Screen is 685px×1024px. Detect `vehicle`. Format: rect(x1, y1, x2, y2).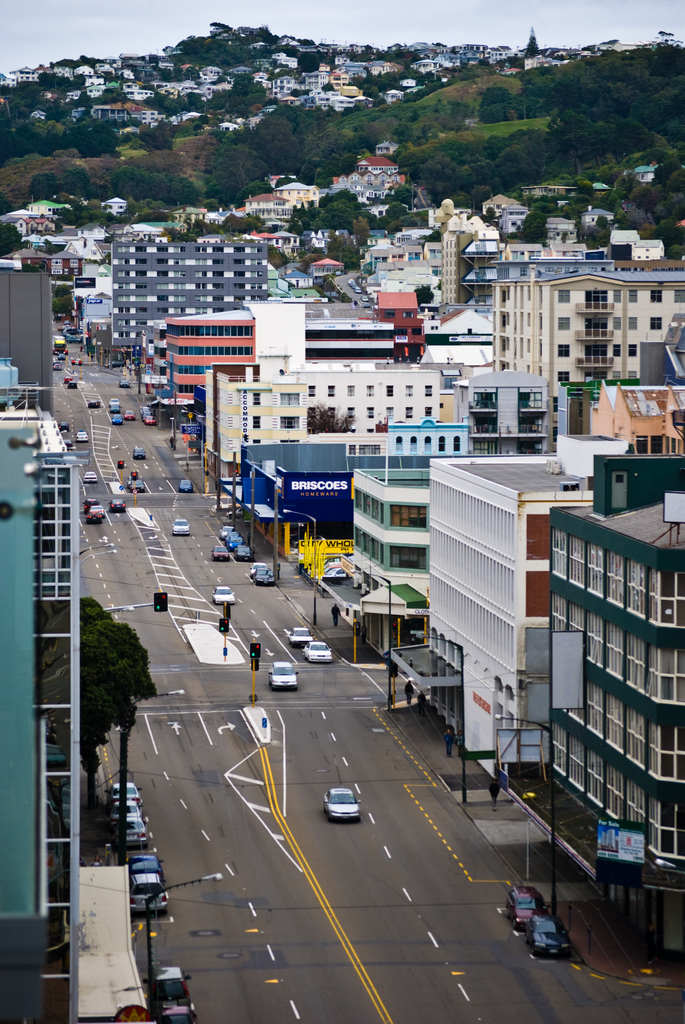
rect(123, 854, 158, 872).
